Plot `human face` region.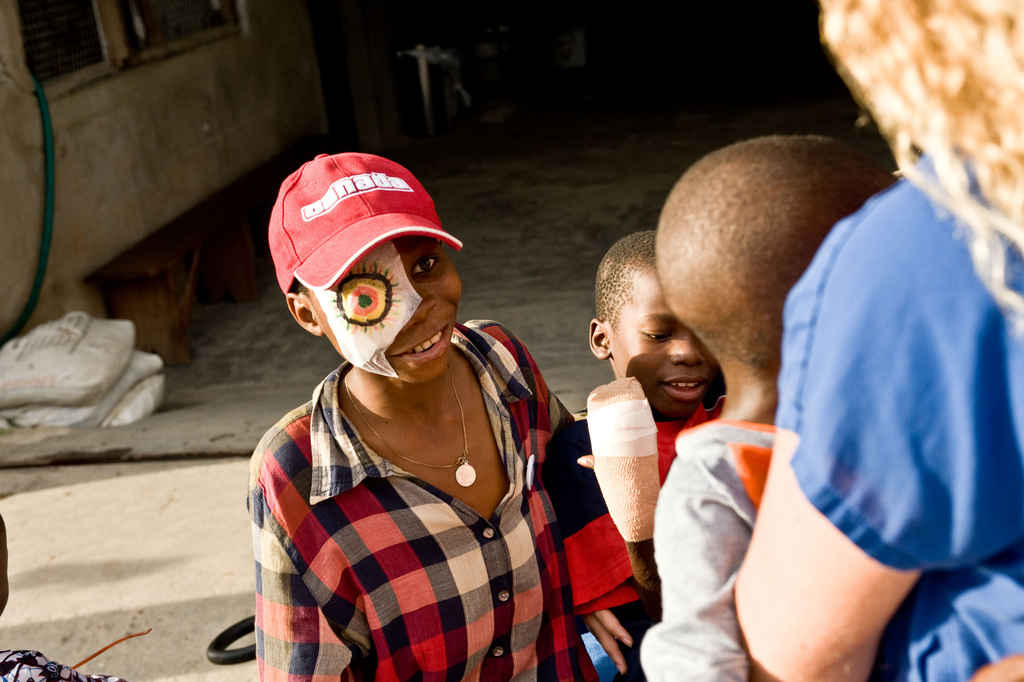
Plotted at crop(607, 270, 717, 419).
